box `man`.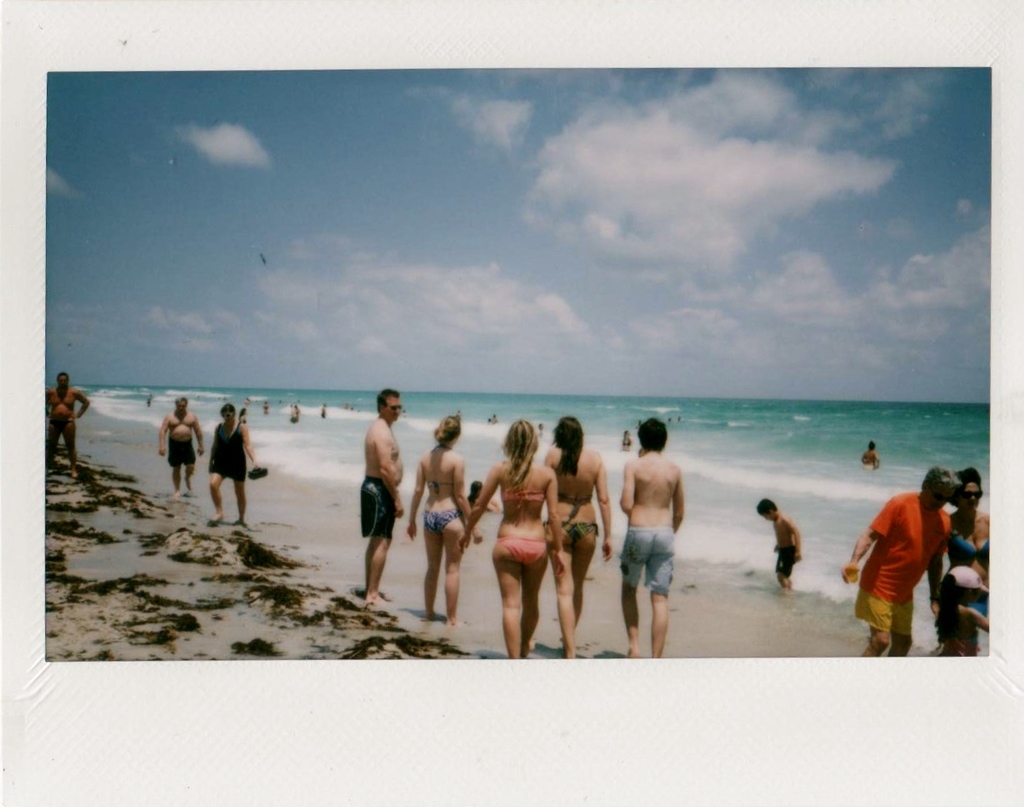
pyautogui.locateOnScreen(358, 387, 403, 608).
